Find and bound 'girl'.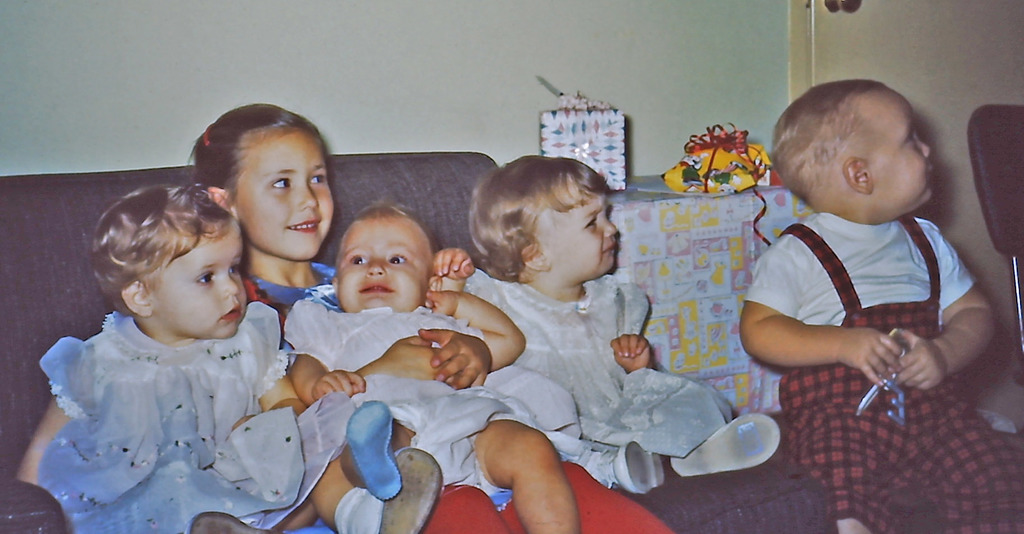
Bound: box(188, 102, 675, 533).
